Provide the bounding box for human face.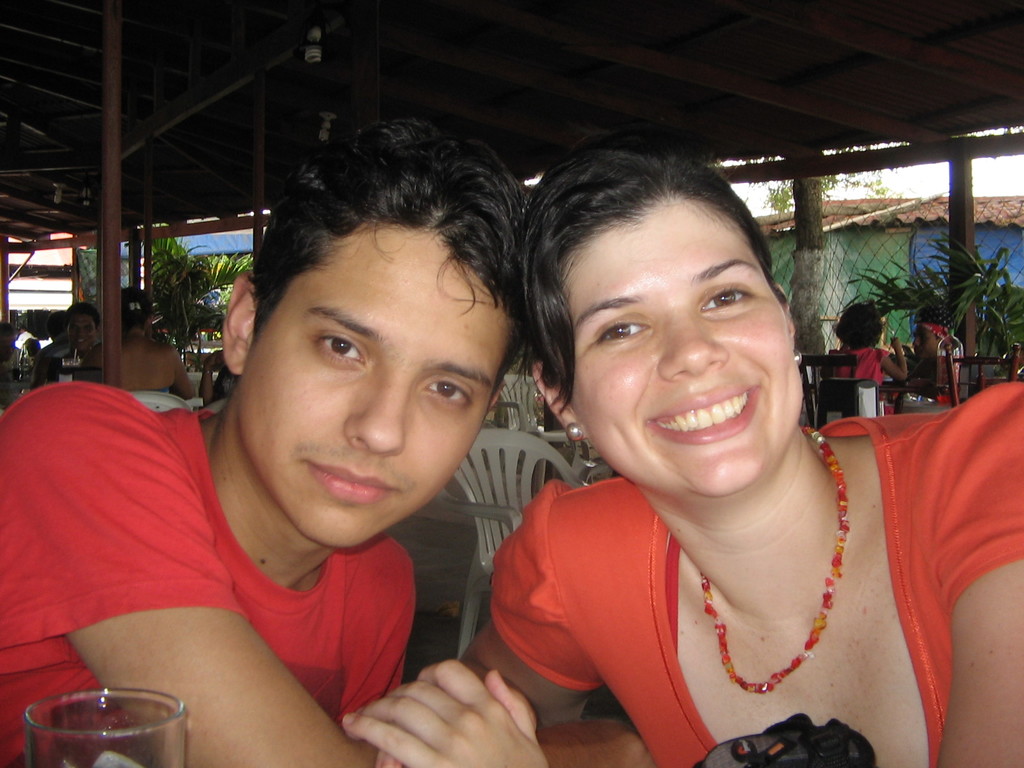
<box>913,324,943,364</box>.
